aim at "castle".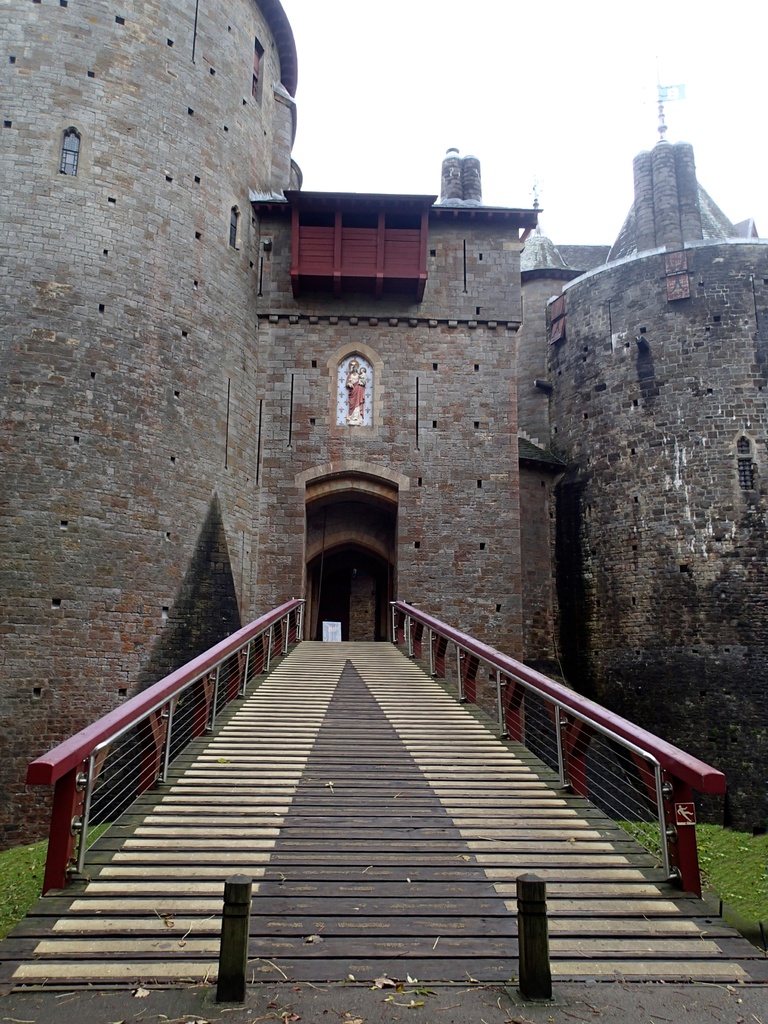
Aimed at pyautogui.locateOnScreen(0, 0, 767, 861).
